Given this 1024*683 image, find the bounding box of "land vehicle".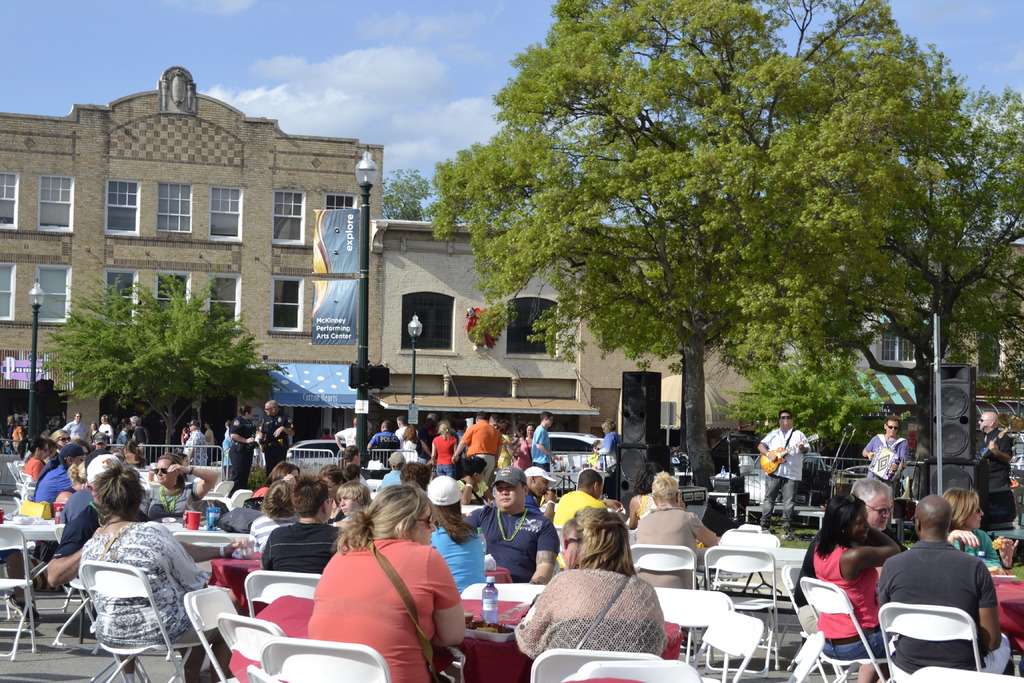
box=[212, 440, 346, 479].
